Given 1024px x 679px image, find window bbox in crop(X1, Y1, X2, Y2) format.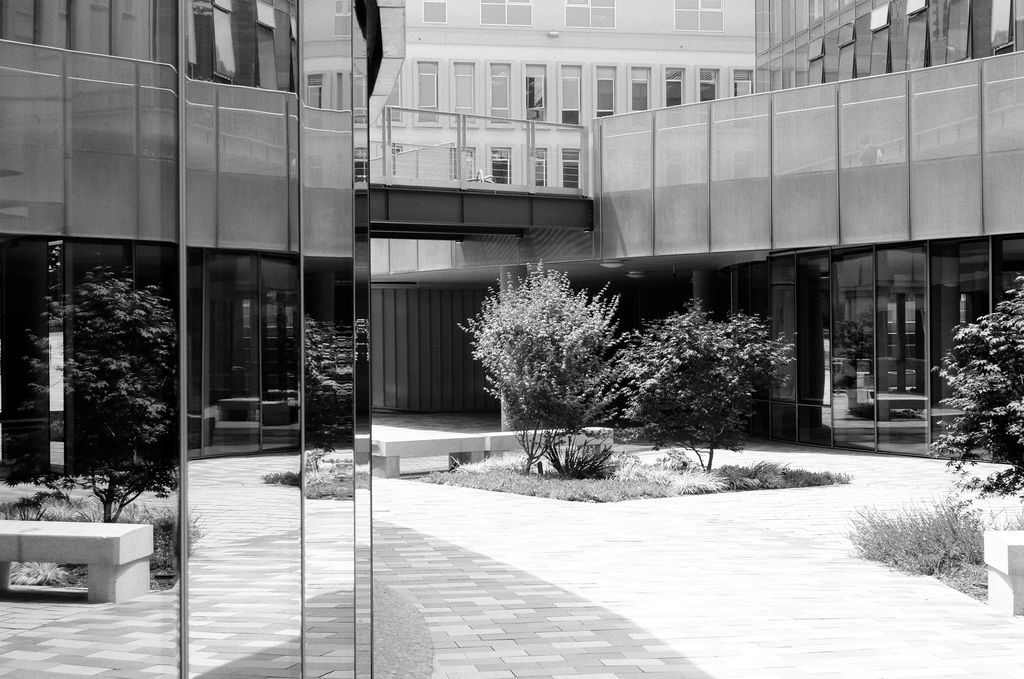
crop(565, 0, 619, 31).
